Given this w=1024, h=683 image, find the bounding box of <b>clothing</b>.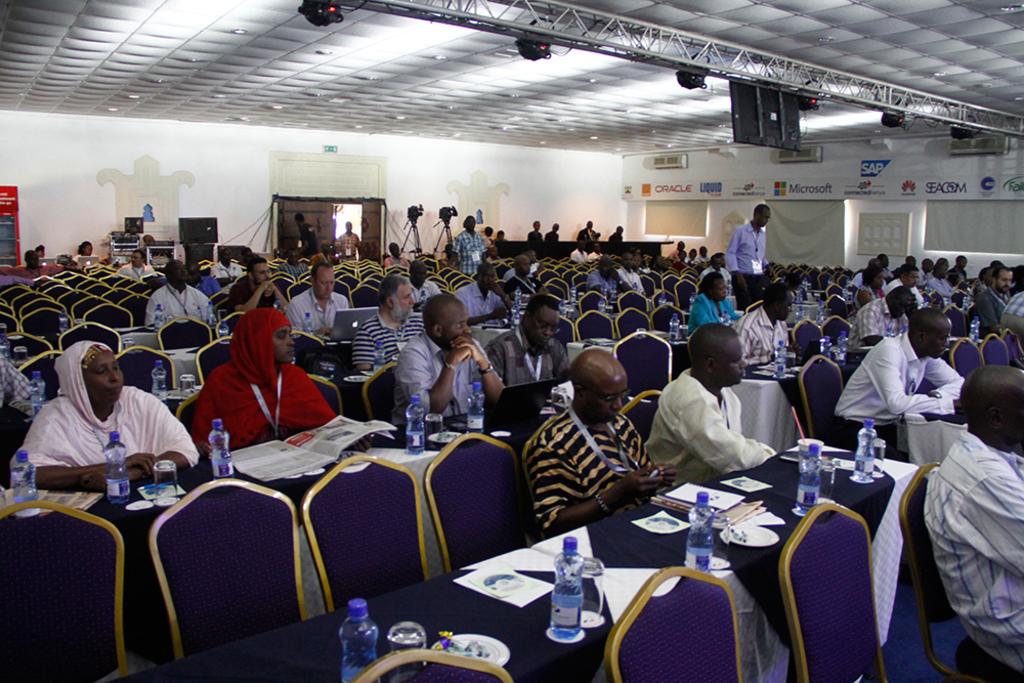
[x1=586, y1=271, x2=618, y2=311].
